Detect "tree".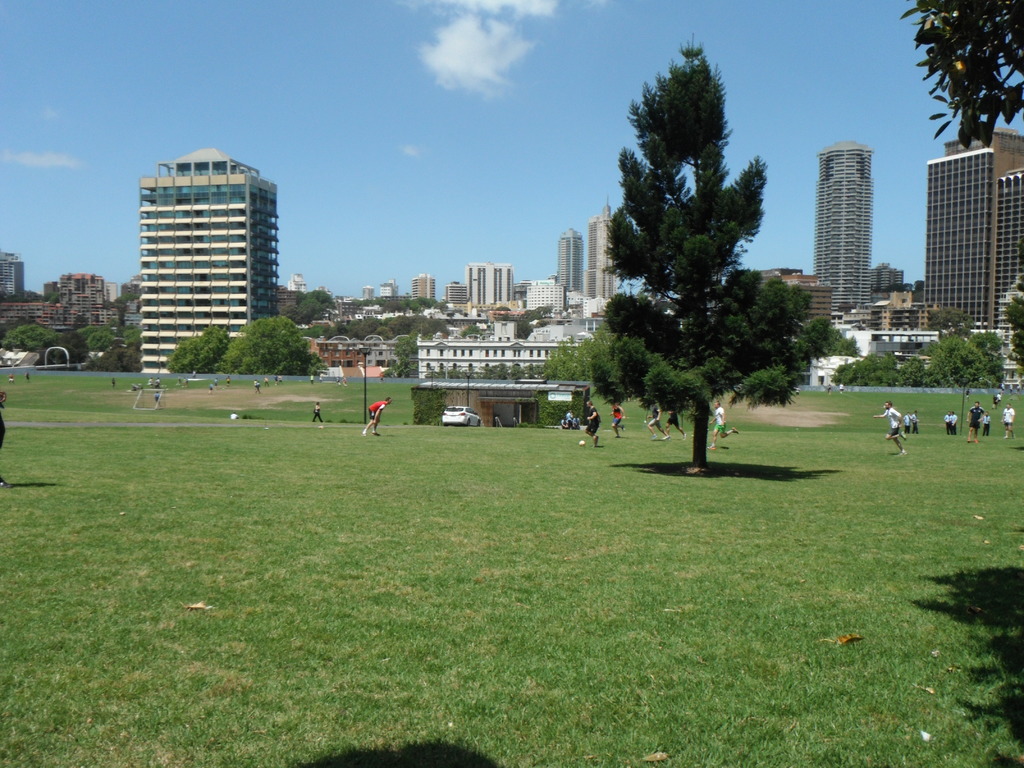
Detected at bbox=(588, 35, 799, 468).
